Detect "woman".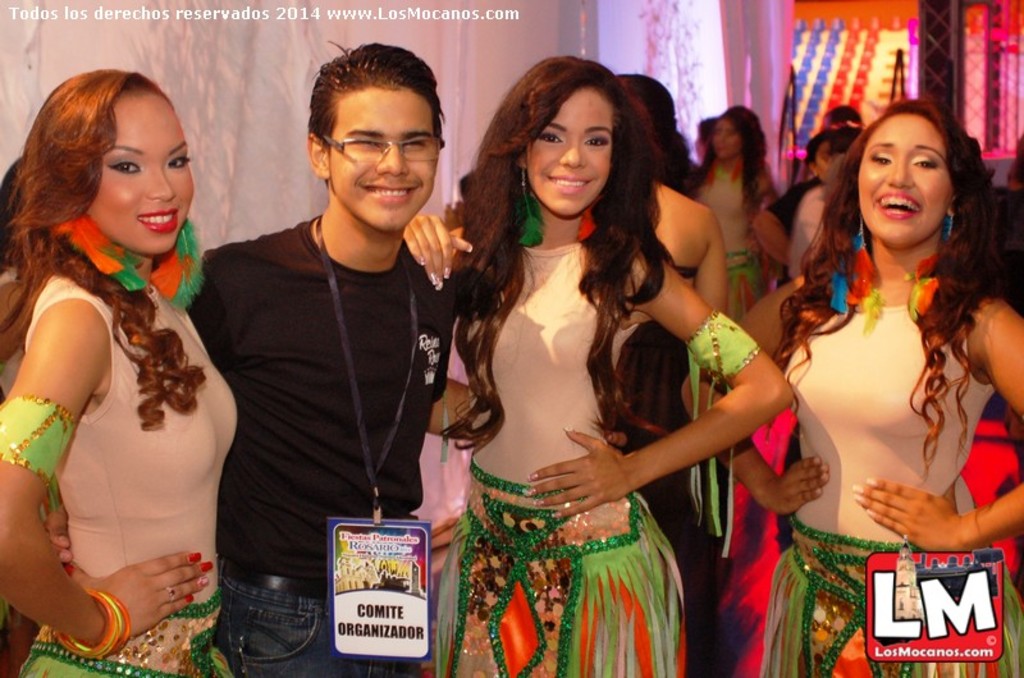
Detected at rect(767, 137, 896, 293).
